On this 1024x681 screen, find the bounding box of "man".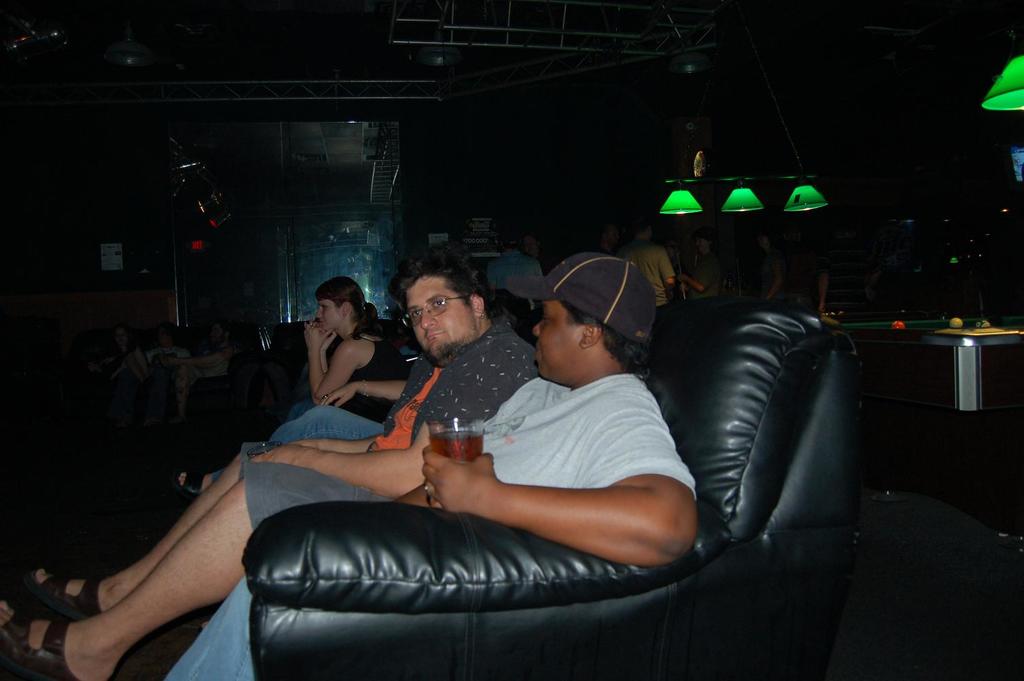
Bounding box: {"left": 0, "top": 256, "right": 538, "bottom": 680}.
